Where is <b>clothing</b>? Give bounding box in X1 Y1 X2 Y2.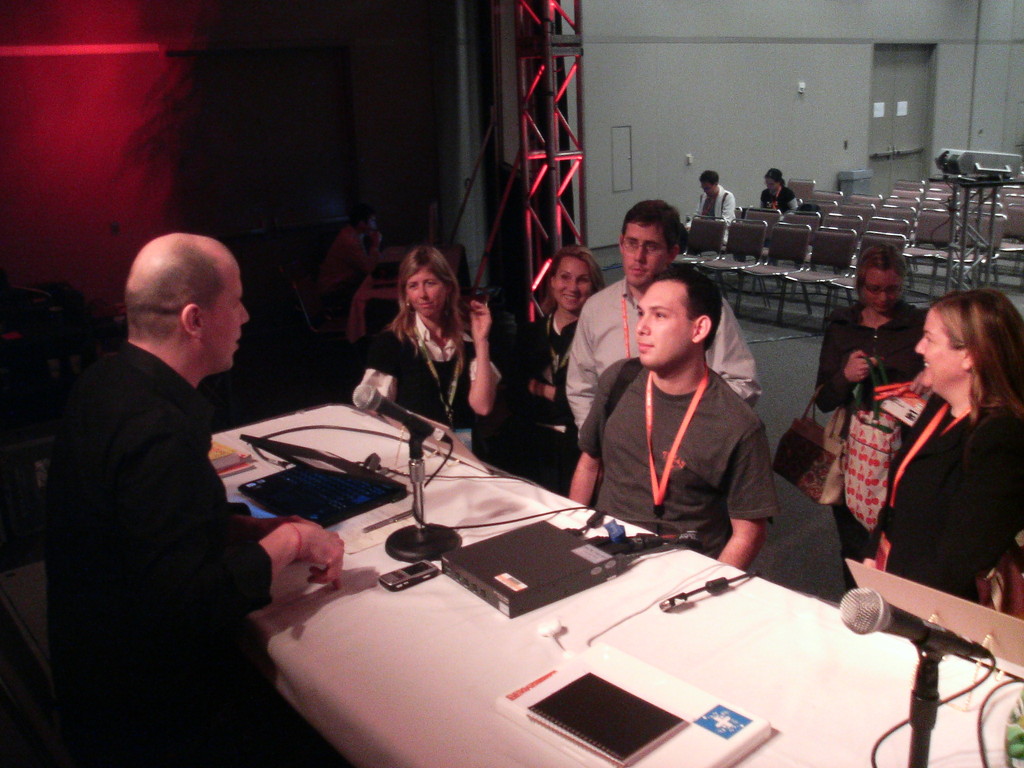
692 183 737 236.
